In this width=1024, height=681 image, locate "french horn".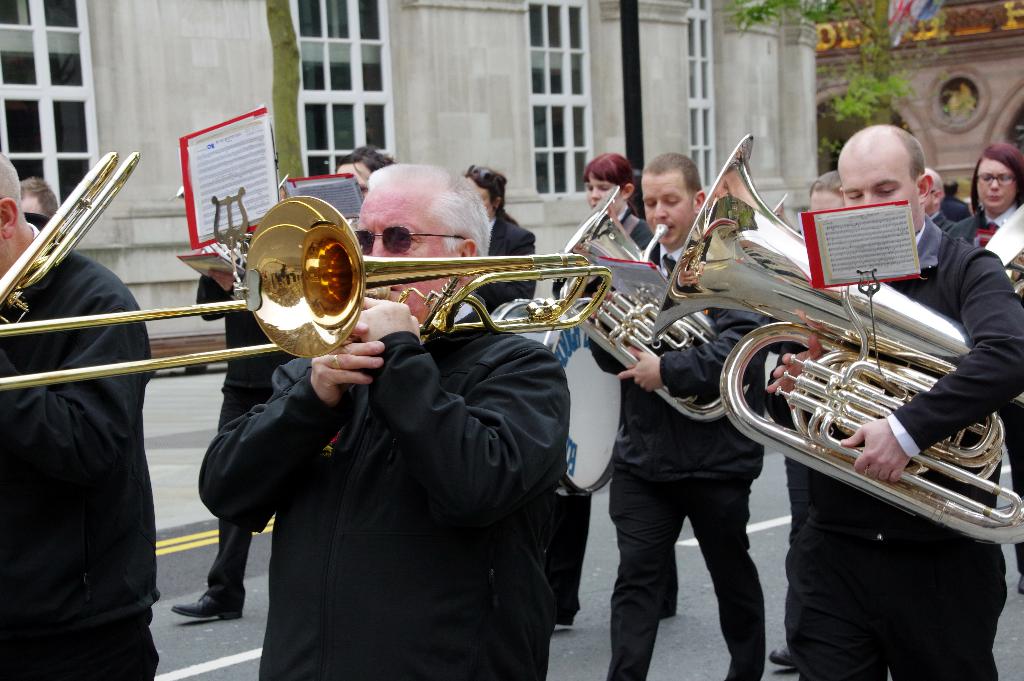
Bounding box: <box>544,180,737,423</box>.
